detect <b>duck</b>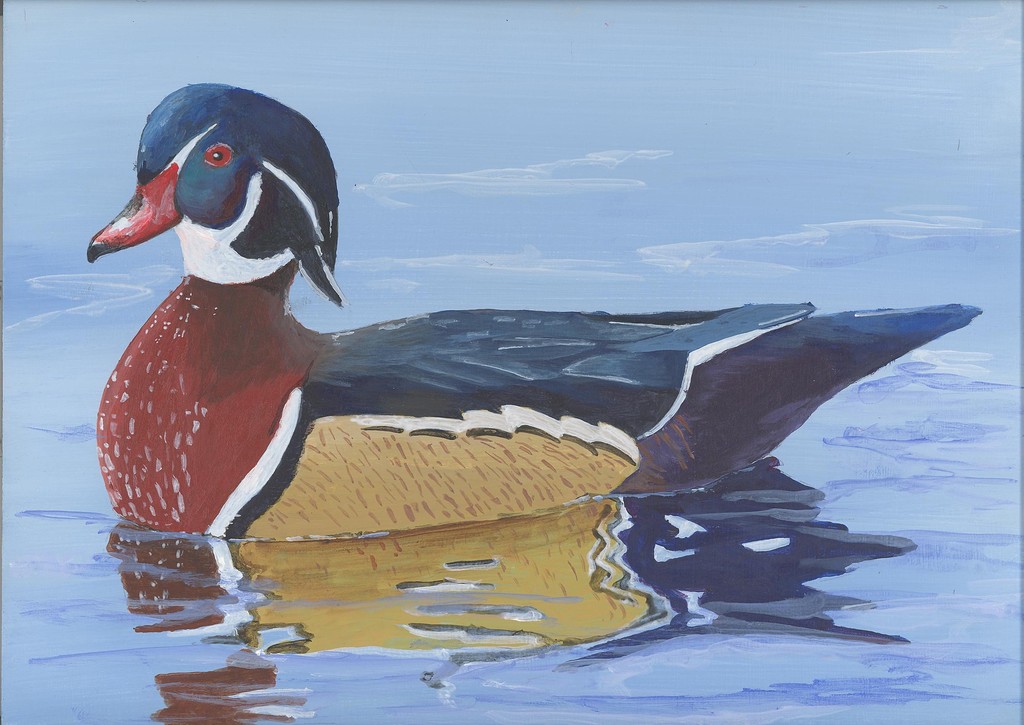
bbox(117, 109, 875, 580)
